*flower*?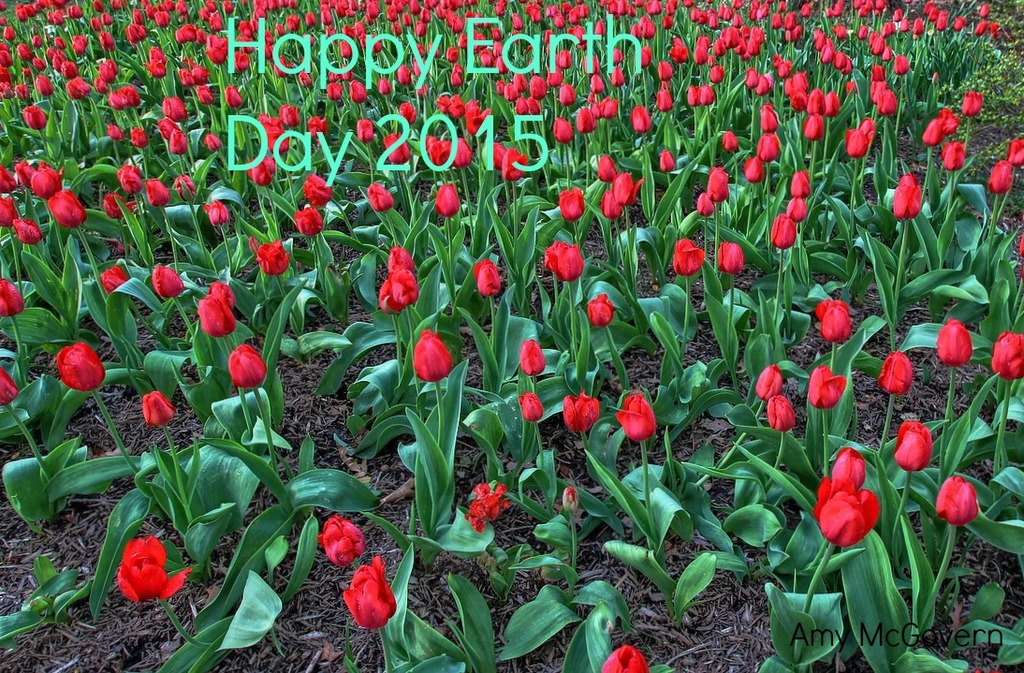
x1=943 y1=139 x2=962 y2=169
